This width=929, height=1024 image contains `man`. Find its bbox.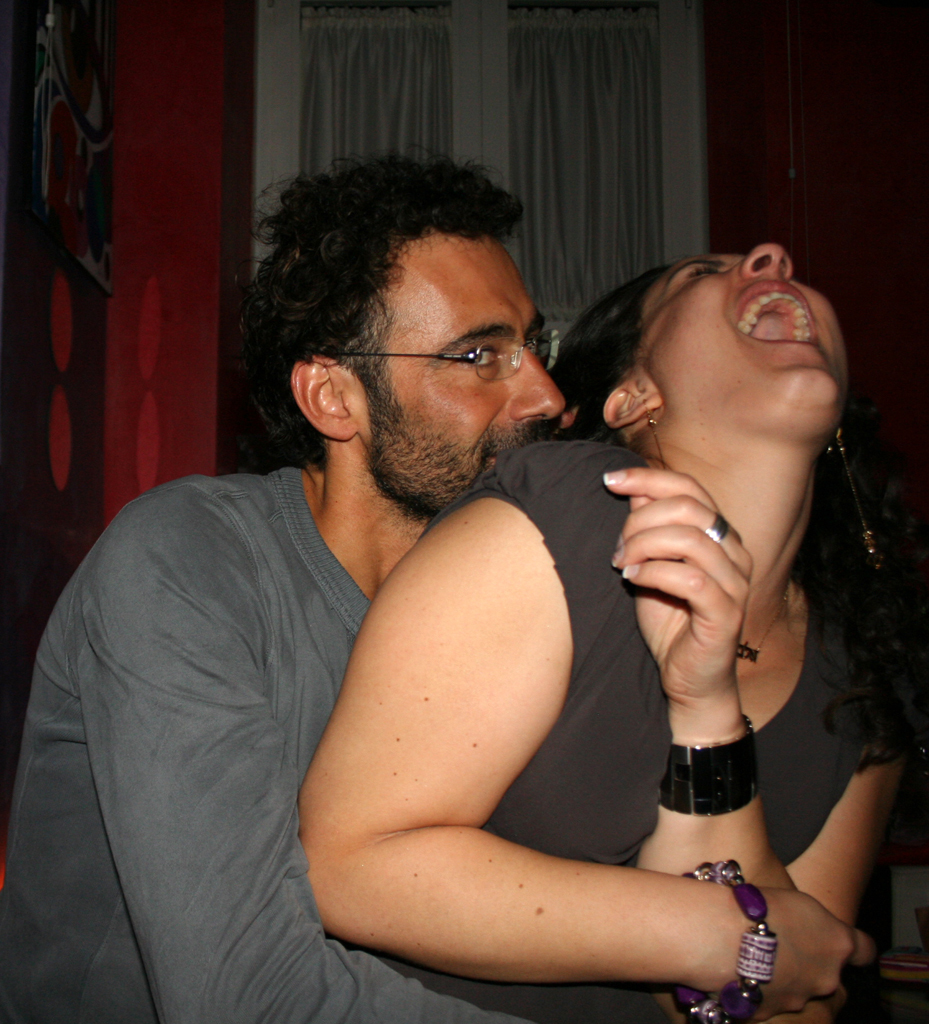
<box>23,222,578,999</box>.
